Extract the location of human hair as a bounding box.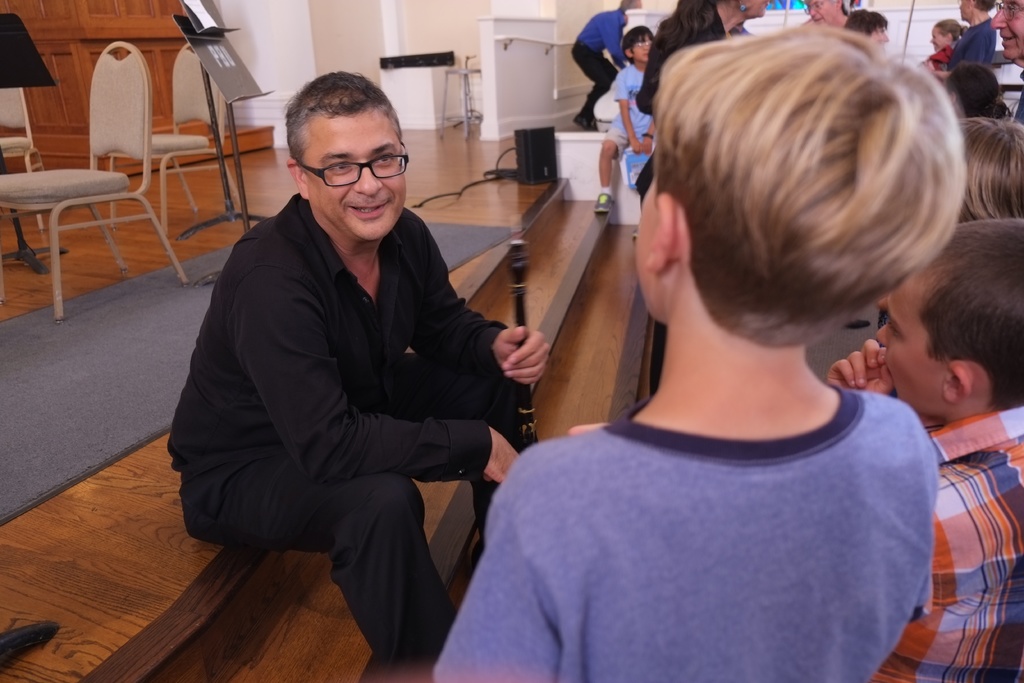
[931,20,974,39].
